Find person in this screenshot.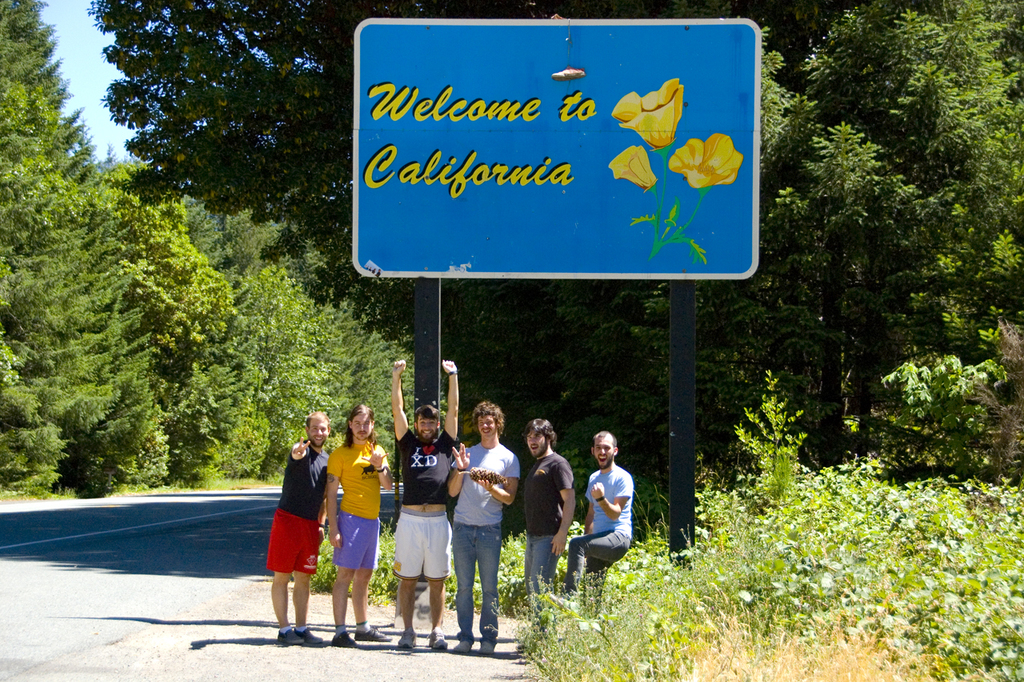
The bounding box for person is x1=445, y1=402, x2=520, y2=656.
